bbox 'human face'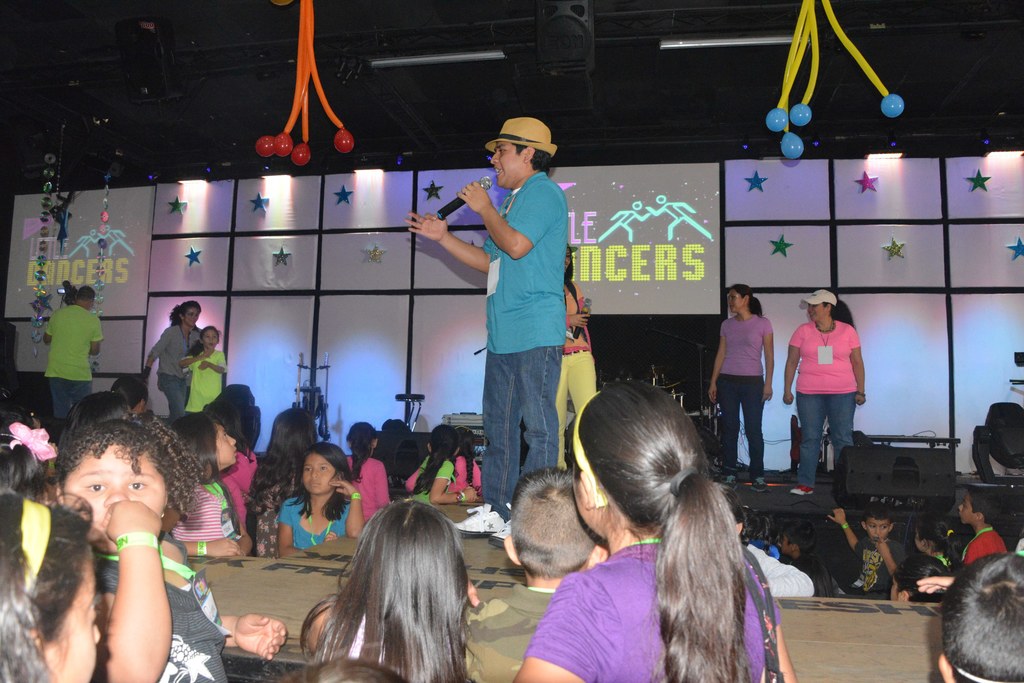
[490, 143, 522, 189]
